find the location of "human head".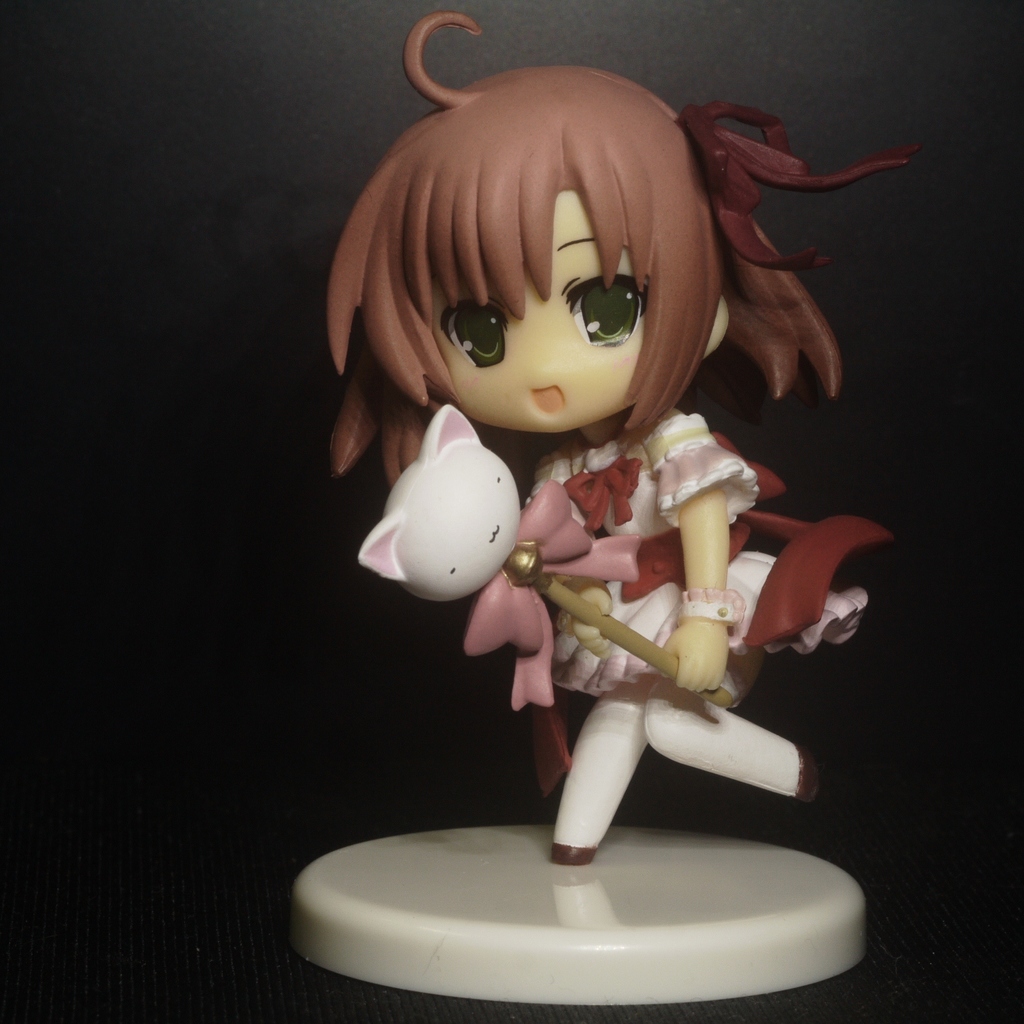
Location: bbox=[343, 85, 715, 478].
